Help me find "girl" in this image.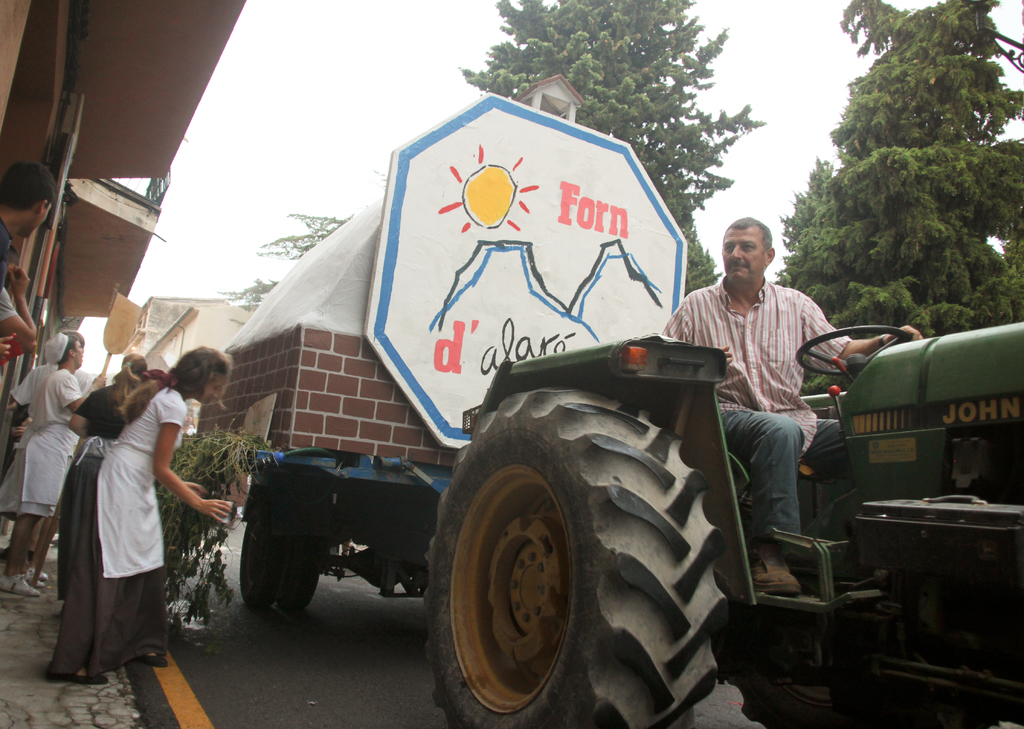
Found it: box=[48, 344, 232, 684].
